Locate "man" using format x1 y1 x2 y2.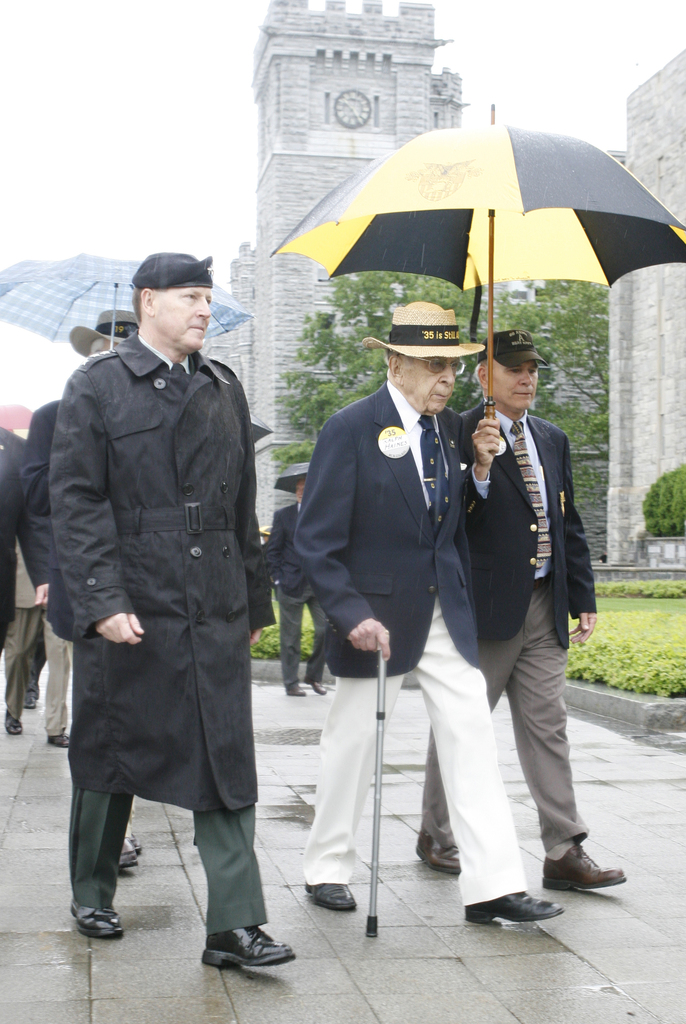
40 214 280 954.
